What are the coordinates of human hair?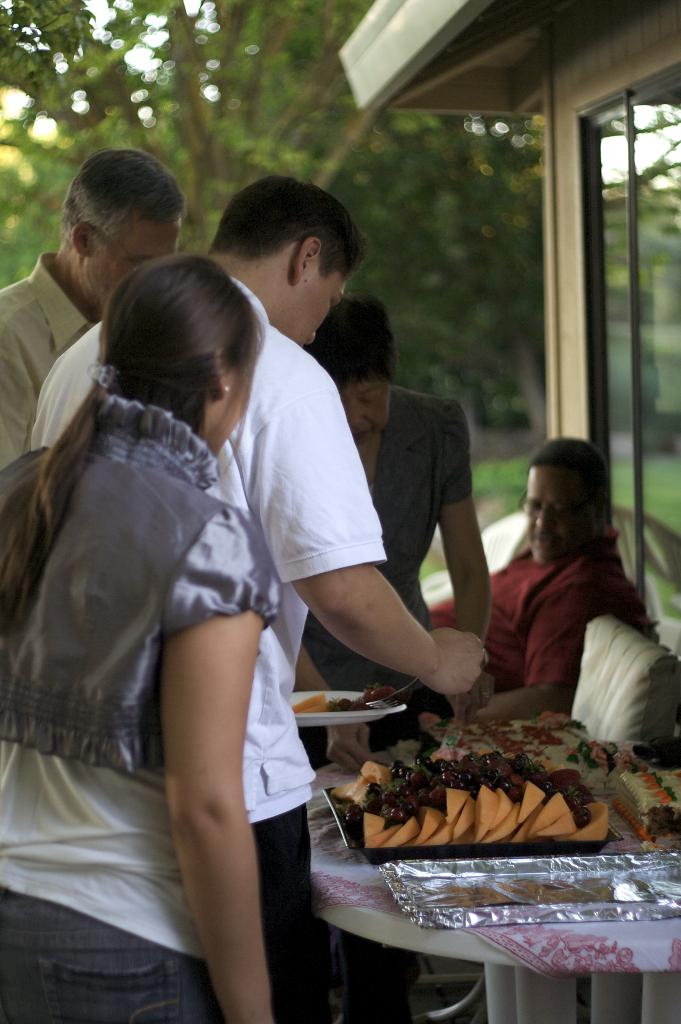
bbox=(0, 252, 265, 630).
